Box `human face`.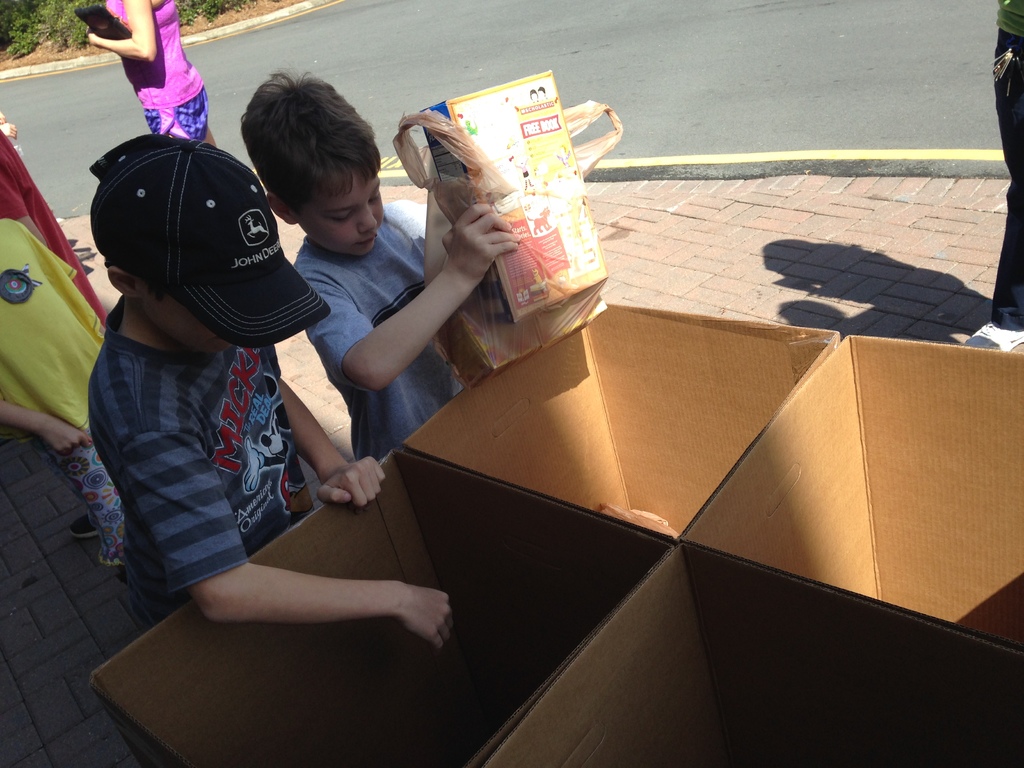
[297,168,385,257].
